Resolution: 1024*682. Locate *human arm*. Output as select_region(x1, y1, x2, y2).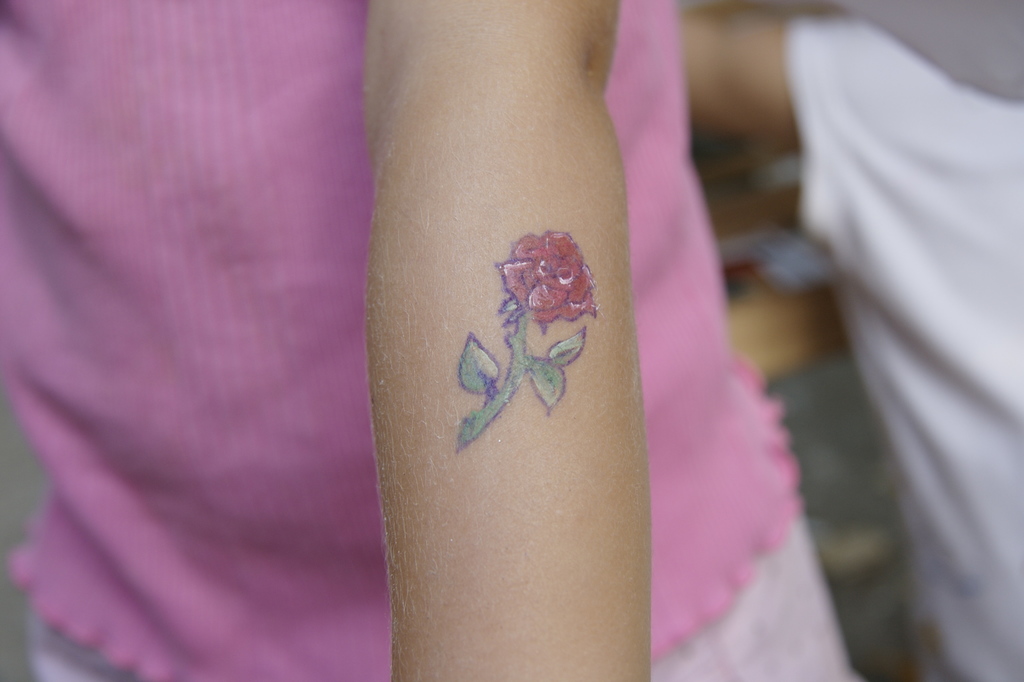
select_region(368, 0, 653, 681).
